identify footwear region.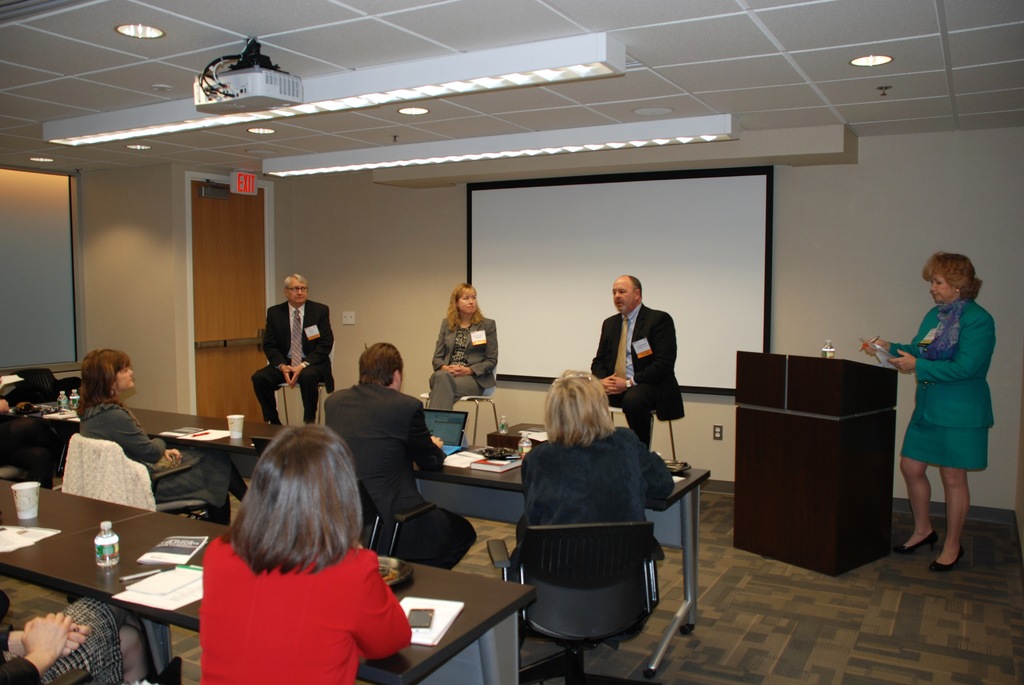
Region: bbox(894, 531, 934, 553).
